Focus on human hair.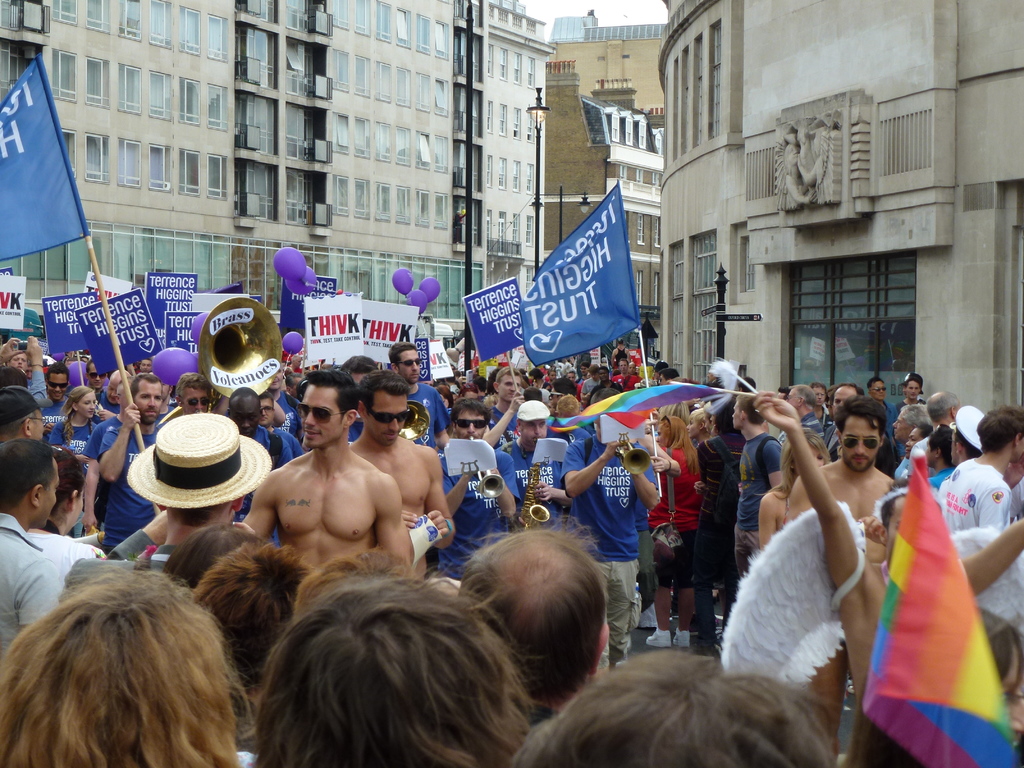
Focused at [left=0, top=561, right=251, bottom=767].
